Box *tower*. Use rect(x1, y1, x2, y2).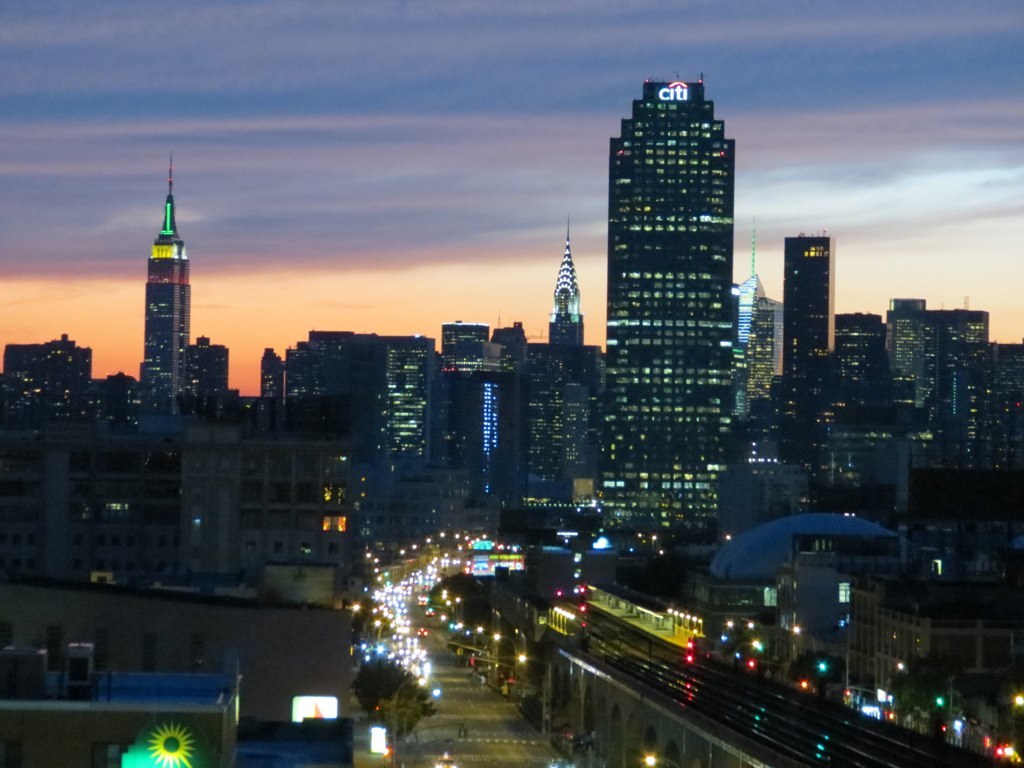
rect(782, 227, 836, 383).
